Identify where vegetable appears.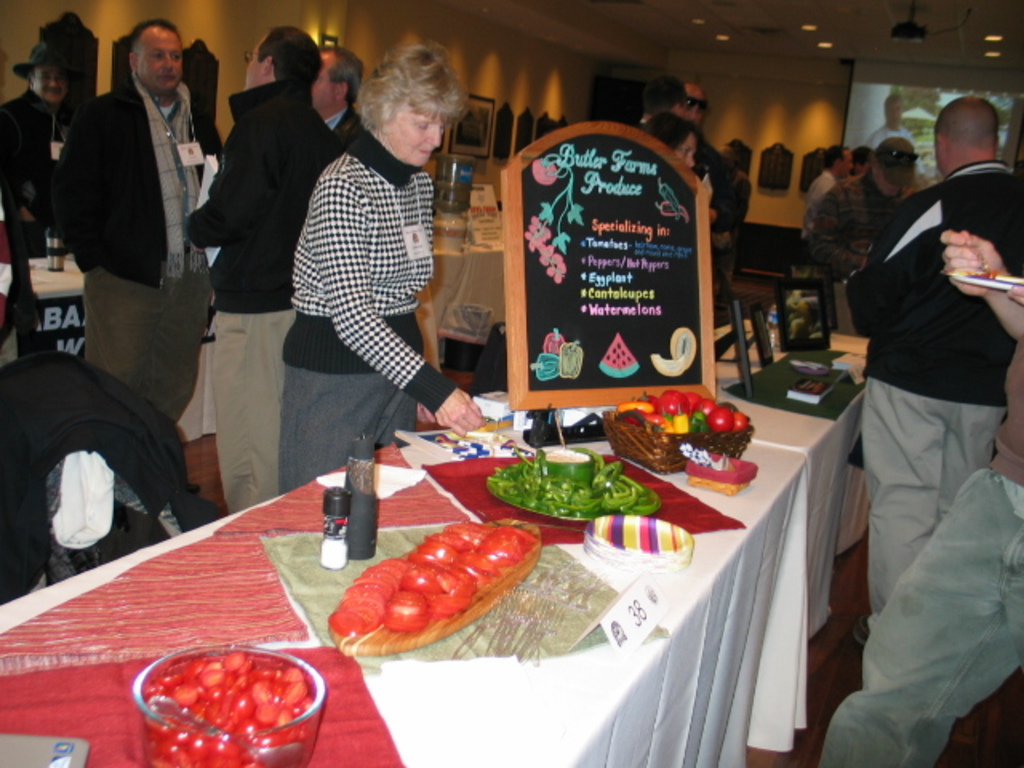
Appears at <bbox>659, 179, 680, 224</bbox>.
